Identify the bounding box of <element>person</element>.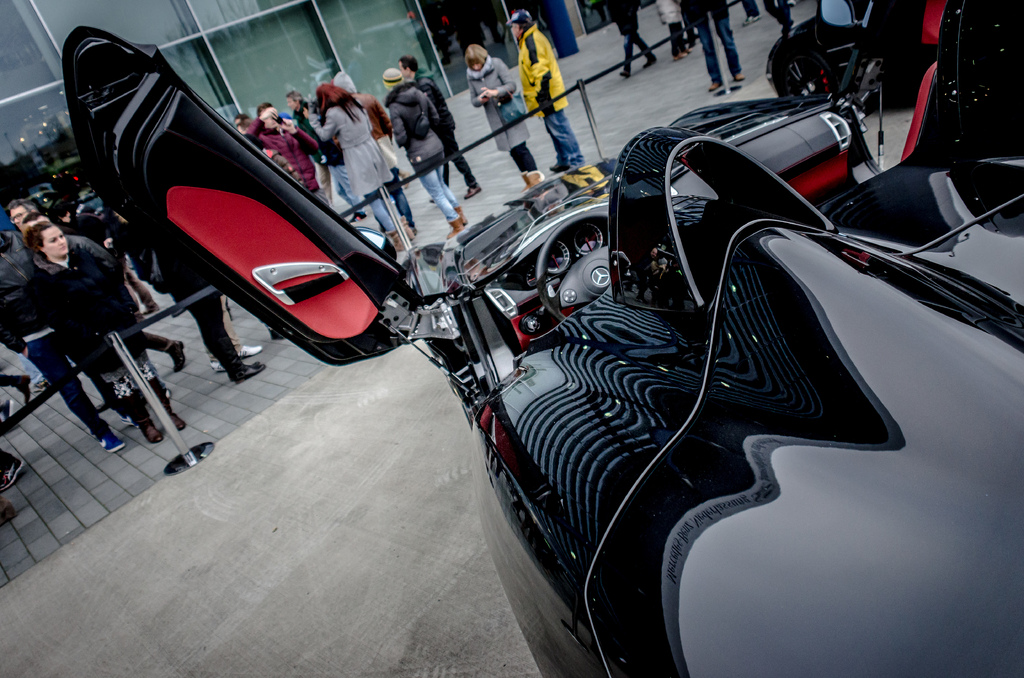
<bbox>0, 223, 150, 449</bbox>.
